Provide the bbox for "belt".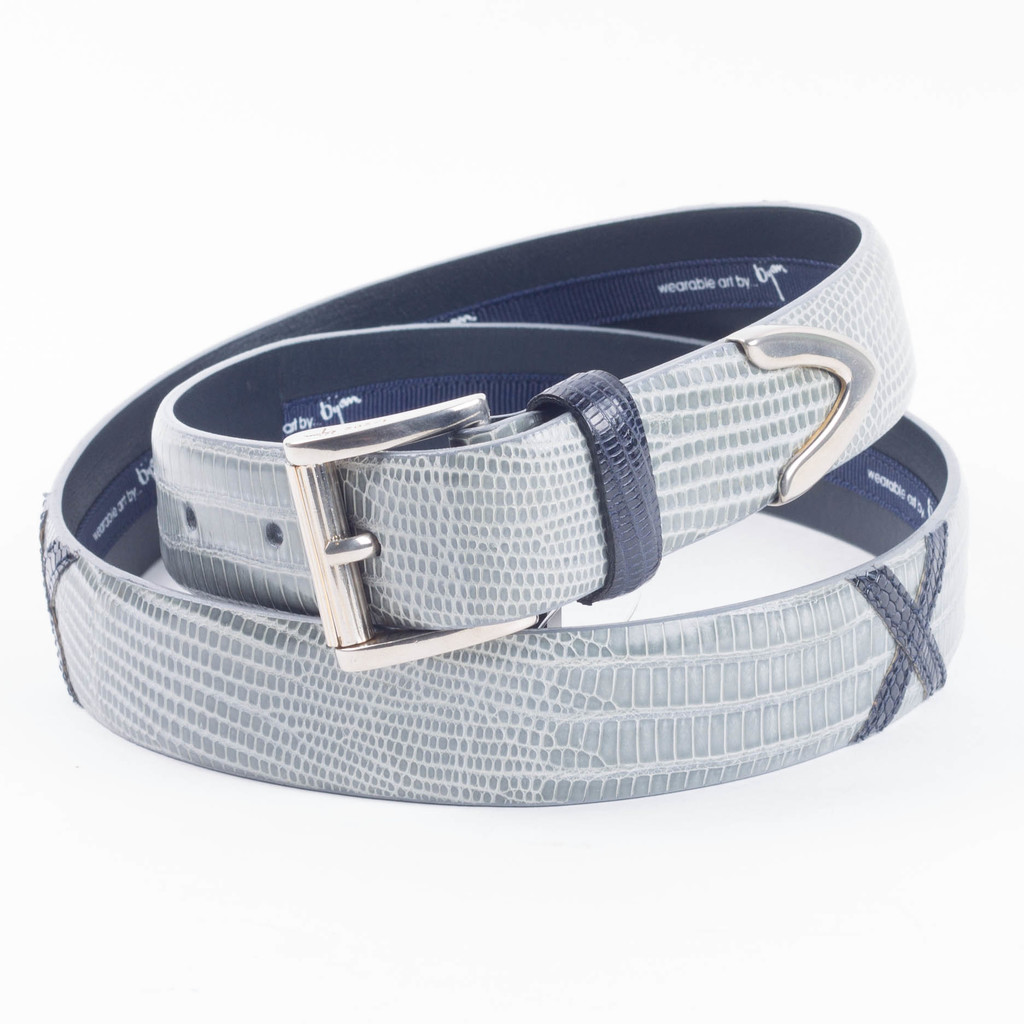
38, 197, 964, 812.
